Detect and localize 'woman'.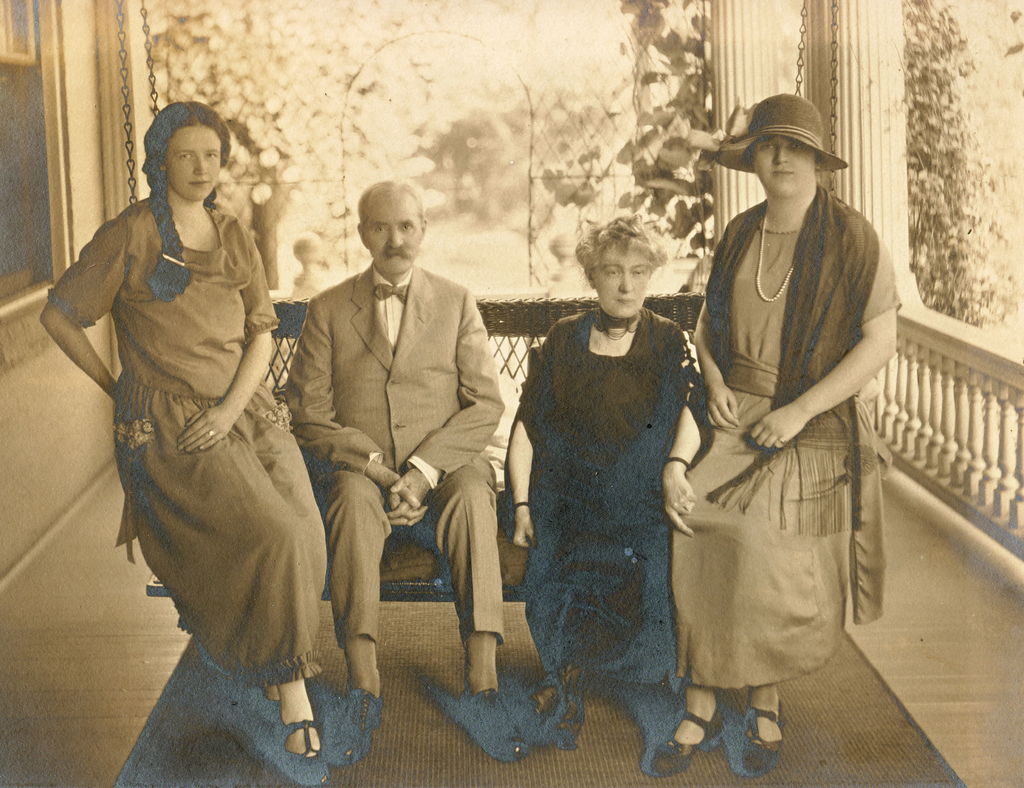
Localized at 498:188:715:759.
